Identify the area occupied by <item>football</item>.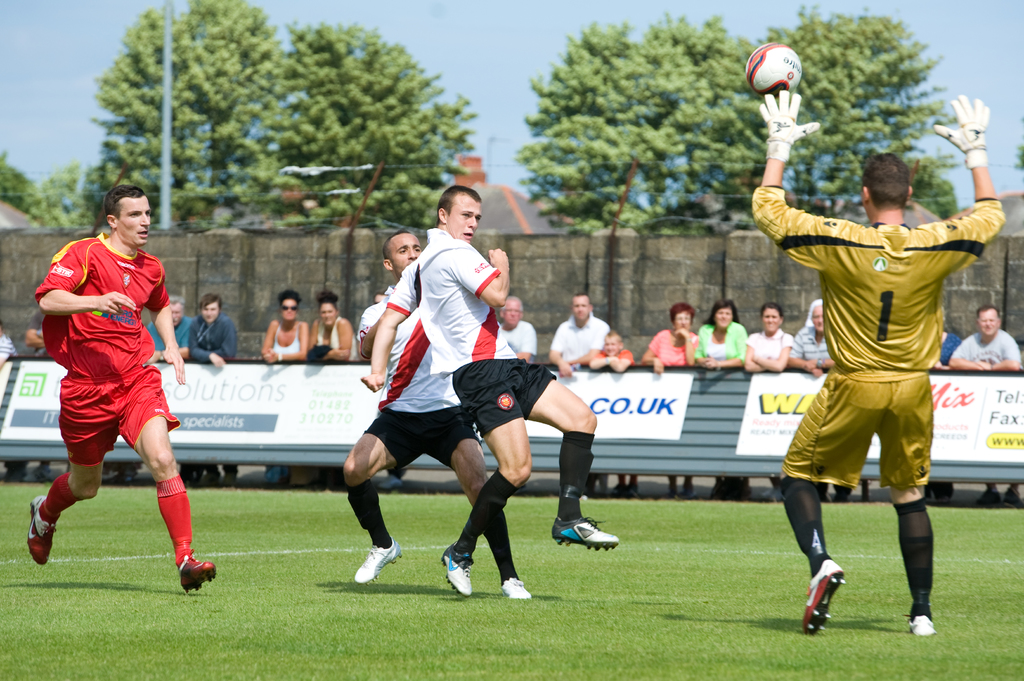
Area: select_region(744, 40, 805, 95).
